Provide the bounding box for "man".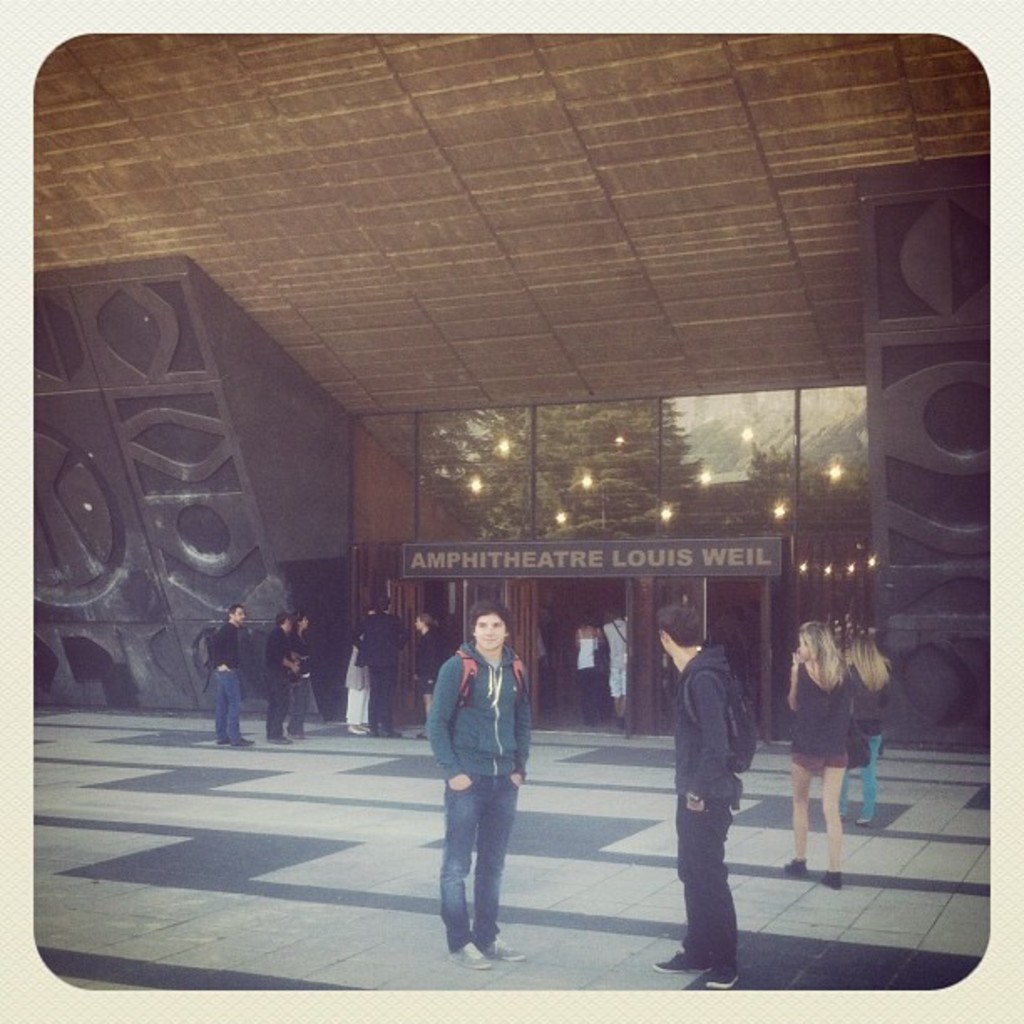
268,612,300,743.
